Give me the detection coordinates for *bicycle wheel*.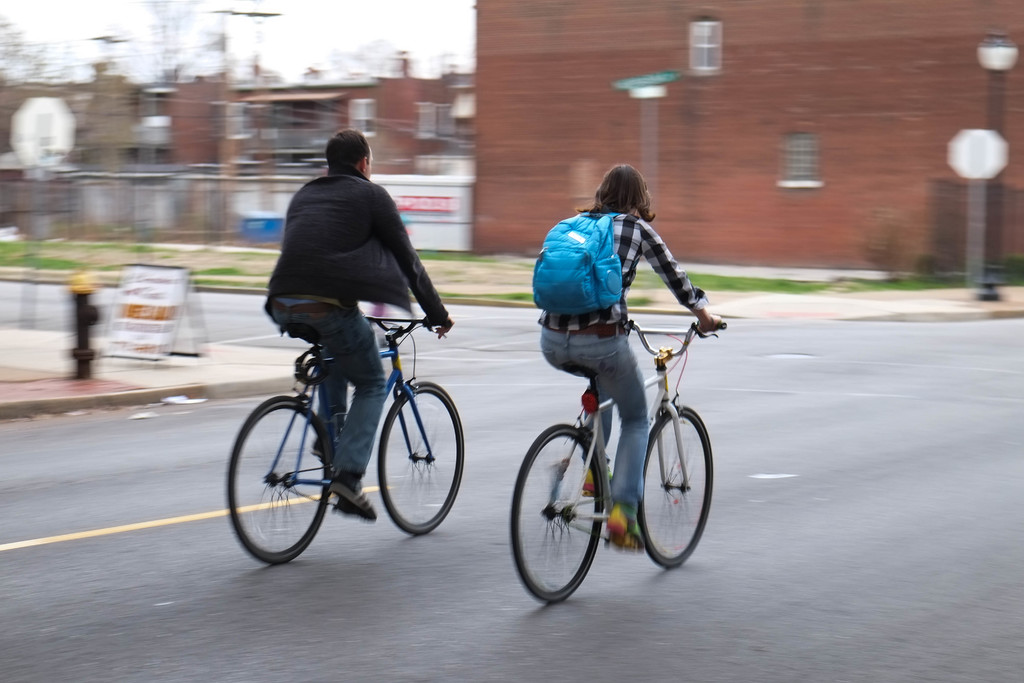
x1=638 y1=403 x2=714 y2=570.
